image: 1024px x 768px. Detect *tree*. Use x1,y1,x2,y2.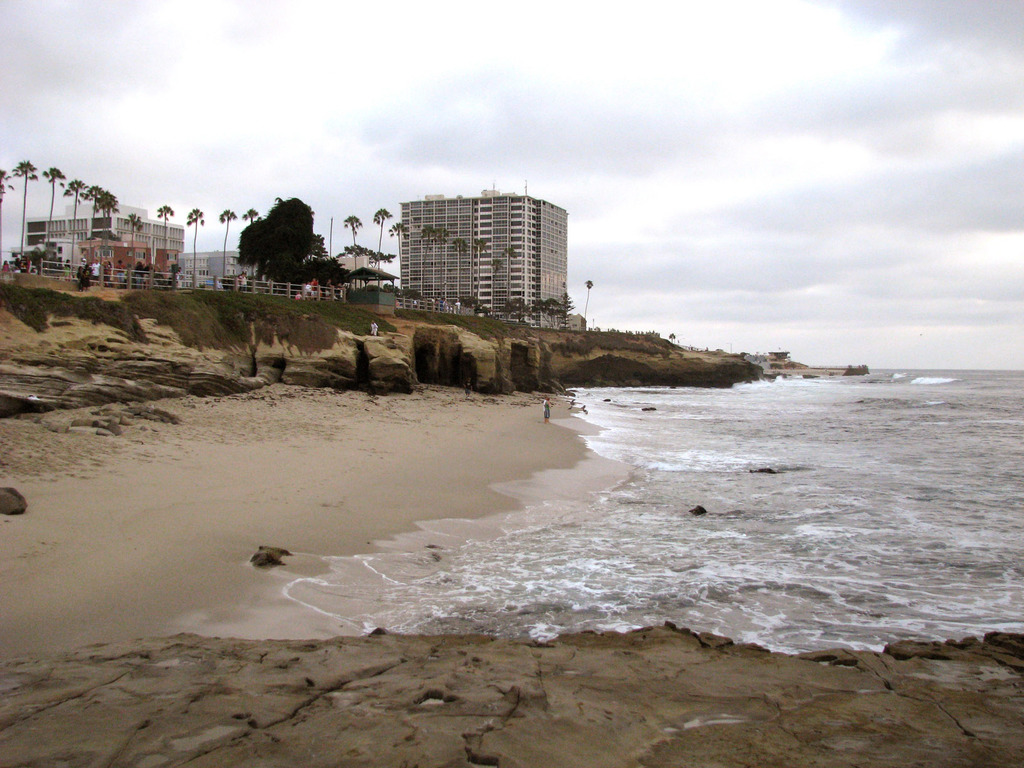
123,212,146,284.
